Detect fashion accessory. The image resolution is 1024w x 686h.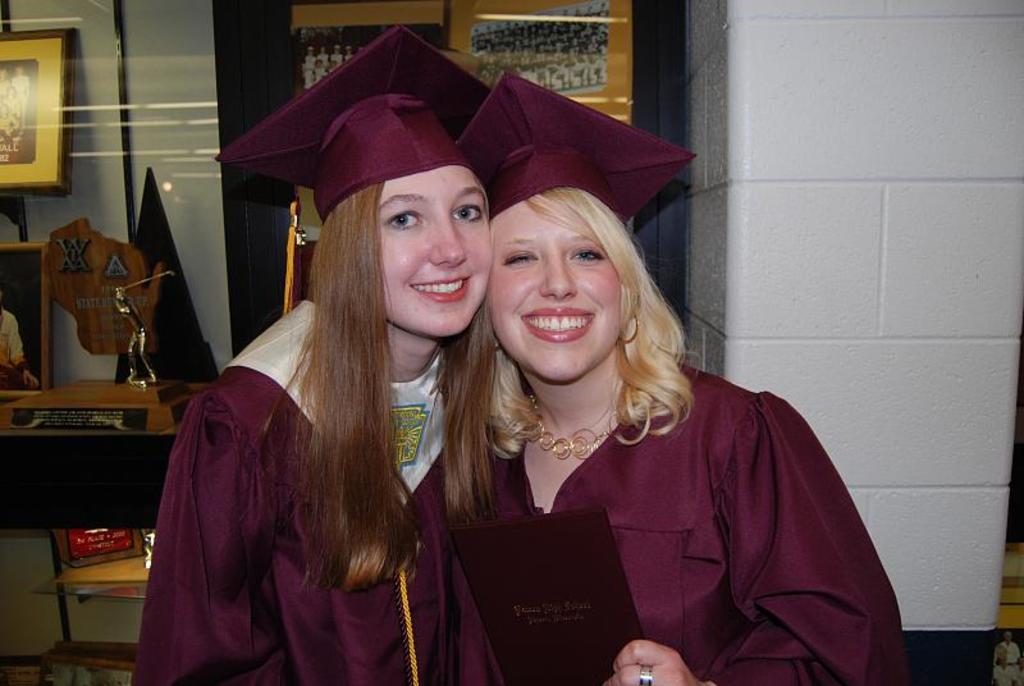
620 314 640 347.
